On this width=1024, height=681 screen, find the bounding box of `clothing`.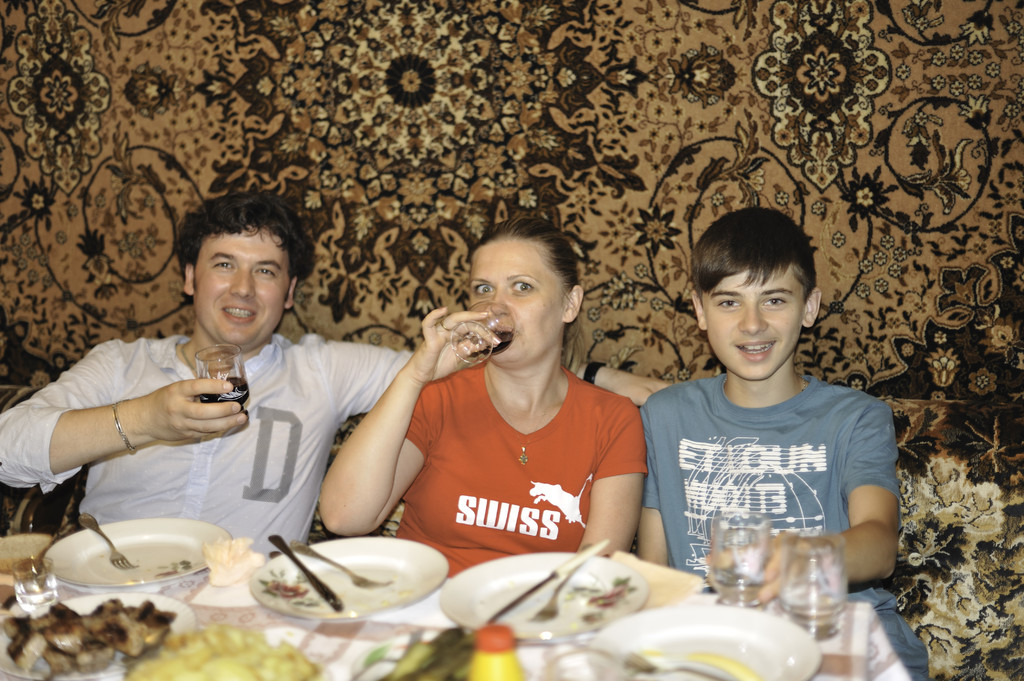
Bounding box: 0, 333, 410, 556.
